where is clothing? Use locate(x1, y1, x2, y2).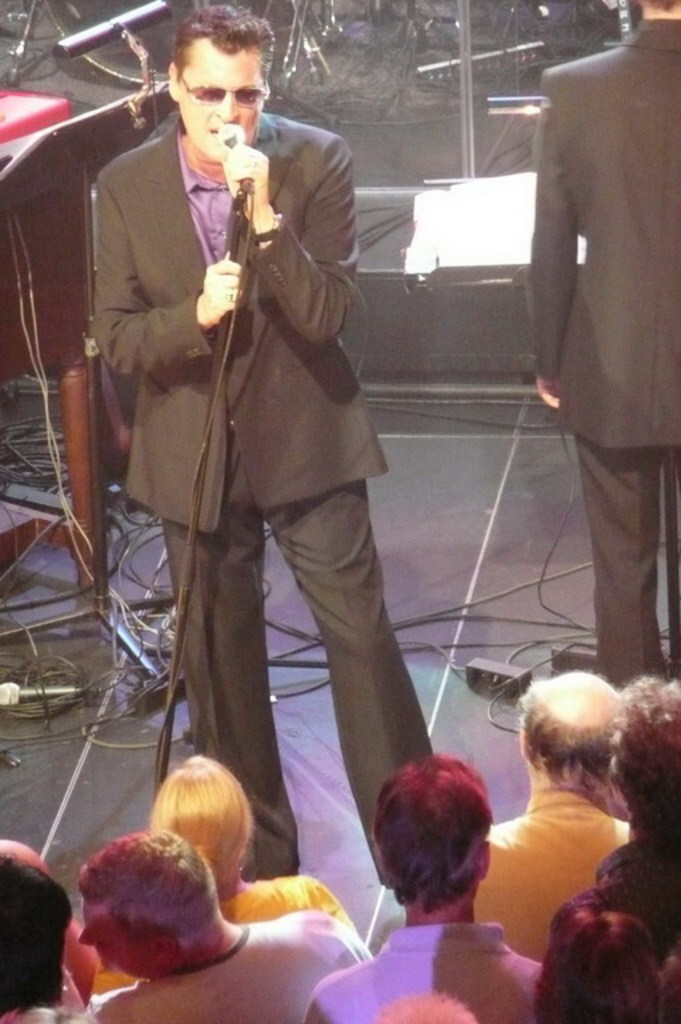
locate(293, 917, 552, 1023).
